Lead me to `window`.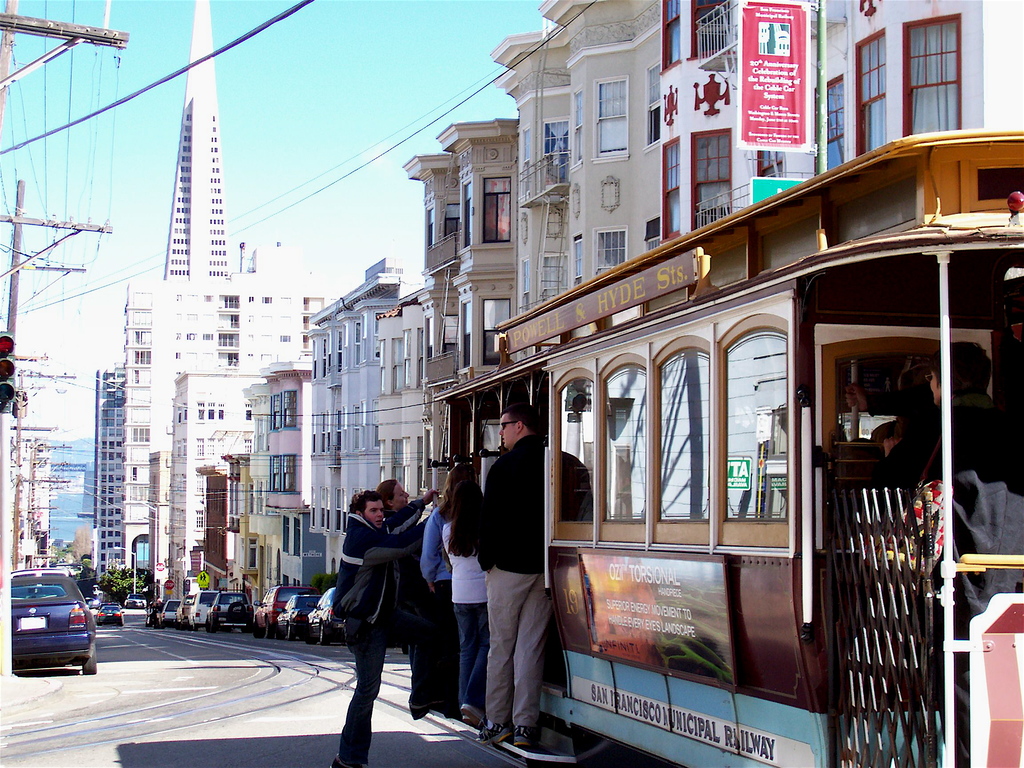
Lead to 572:236:580:280.
